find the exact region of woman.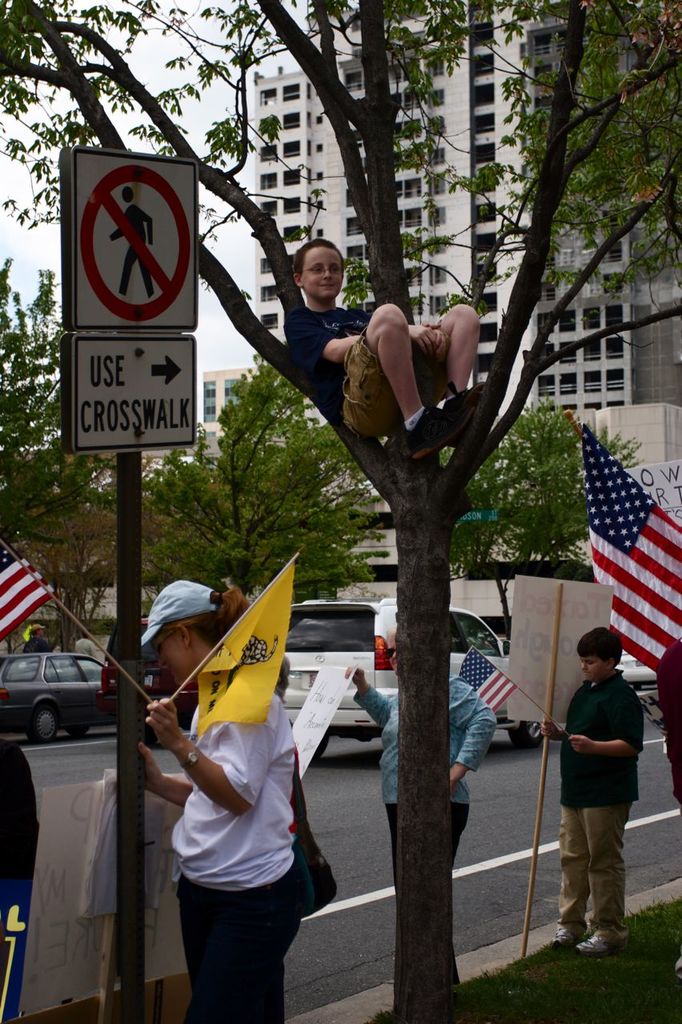
Exact region: x1=121 y1=570 x2=307 y2=1023.
